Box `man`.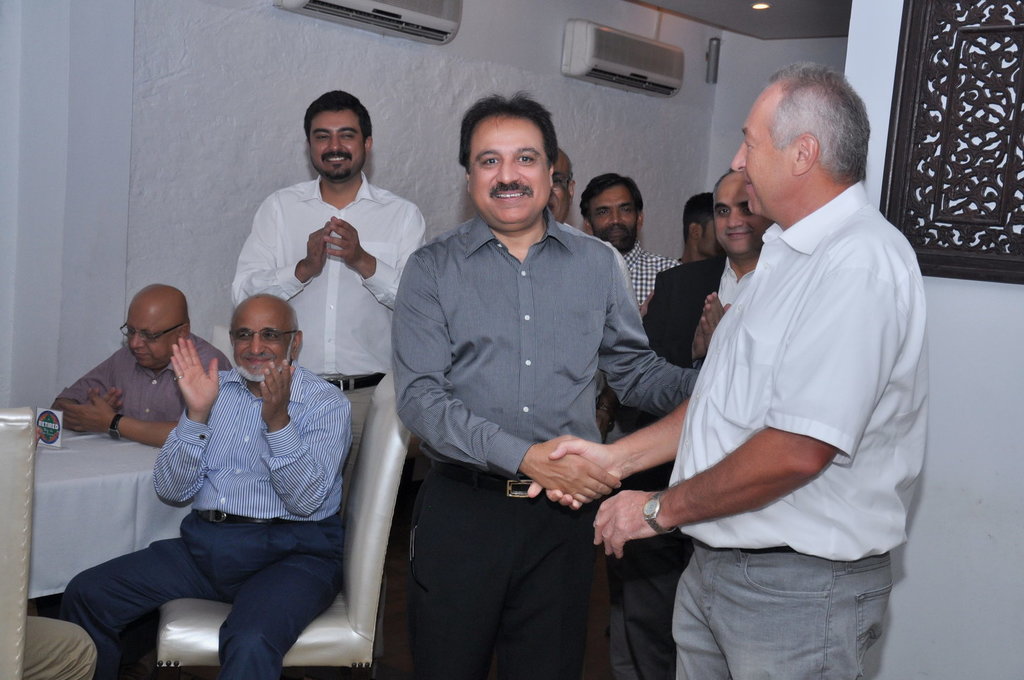
227, 89, 427, 508.
